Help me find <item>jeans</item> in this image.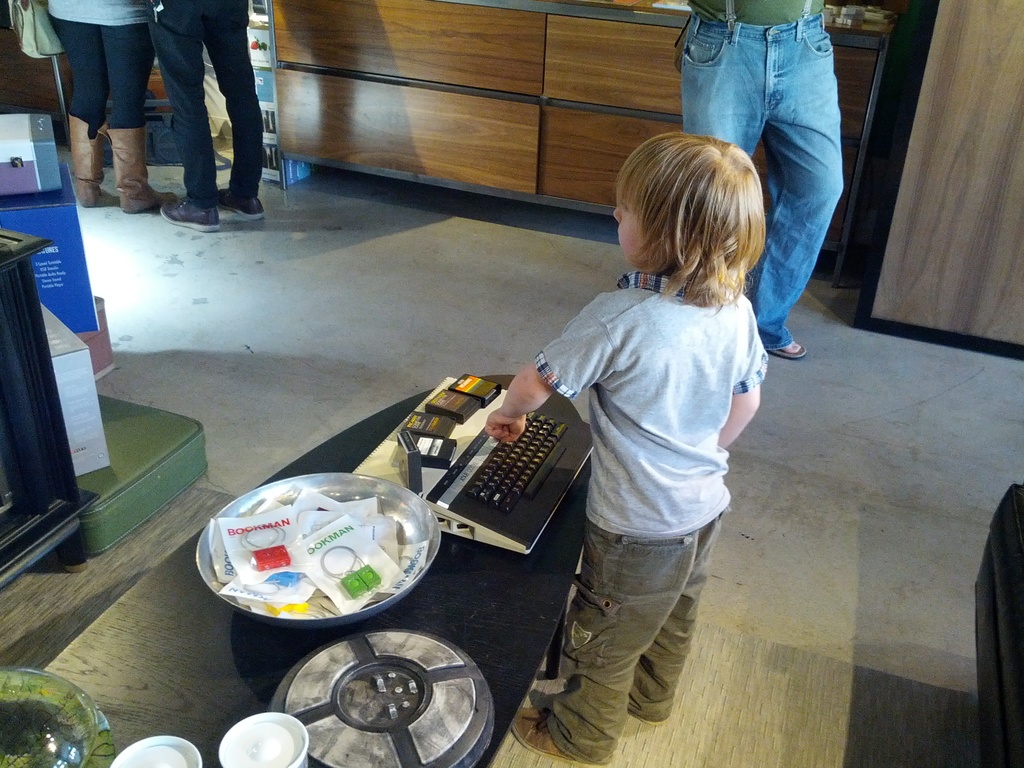
Found it: [left=145, top=0, right=261, bottom=208].
